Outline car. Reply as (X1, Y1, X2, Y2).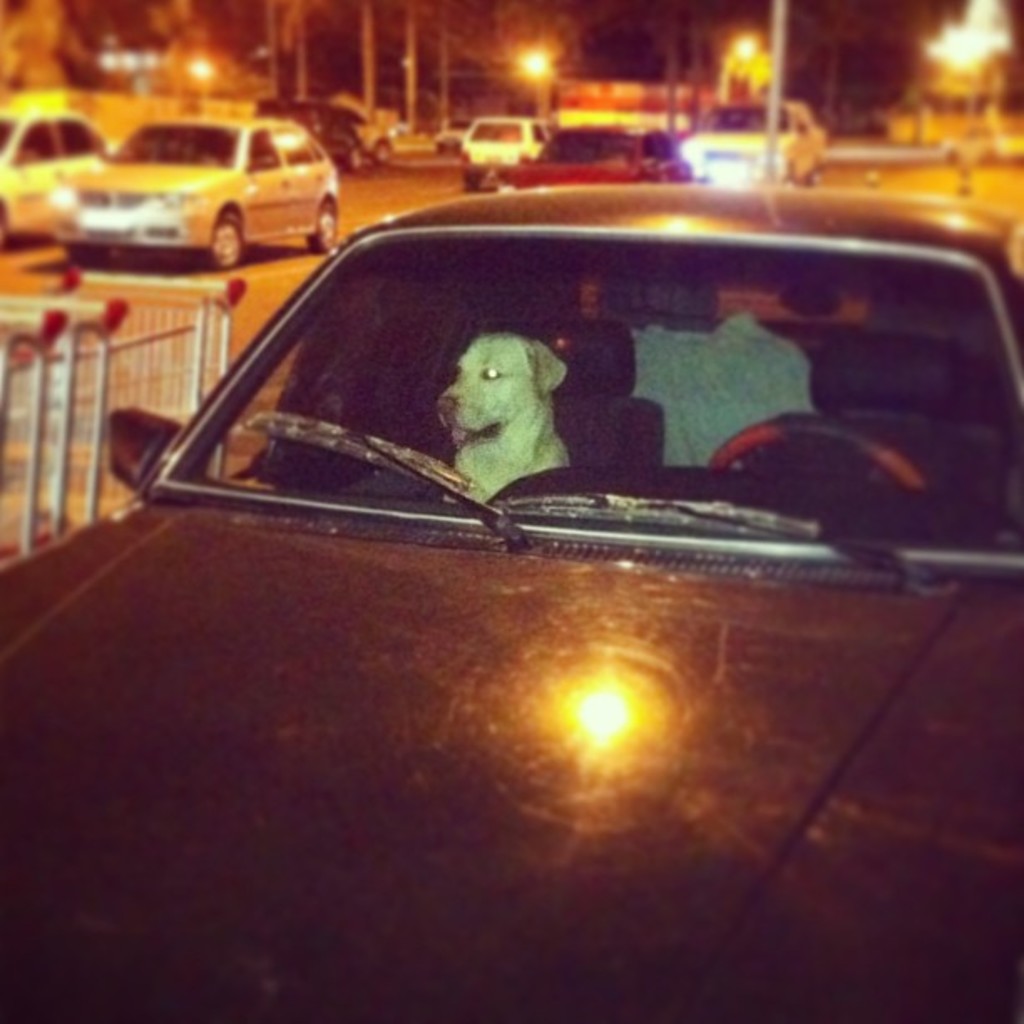
(0, 102, 115, 249).
